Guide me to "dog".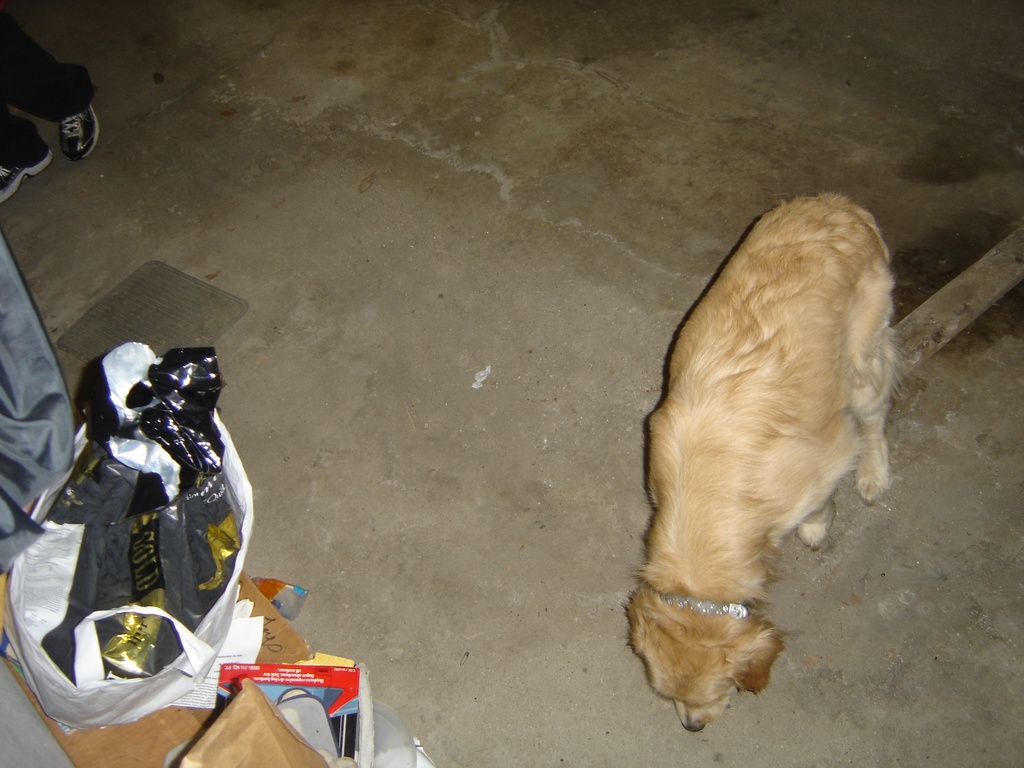
Guidance: <box>625,192,918,735</box>.
